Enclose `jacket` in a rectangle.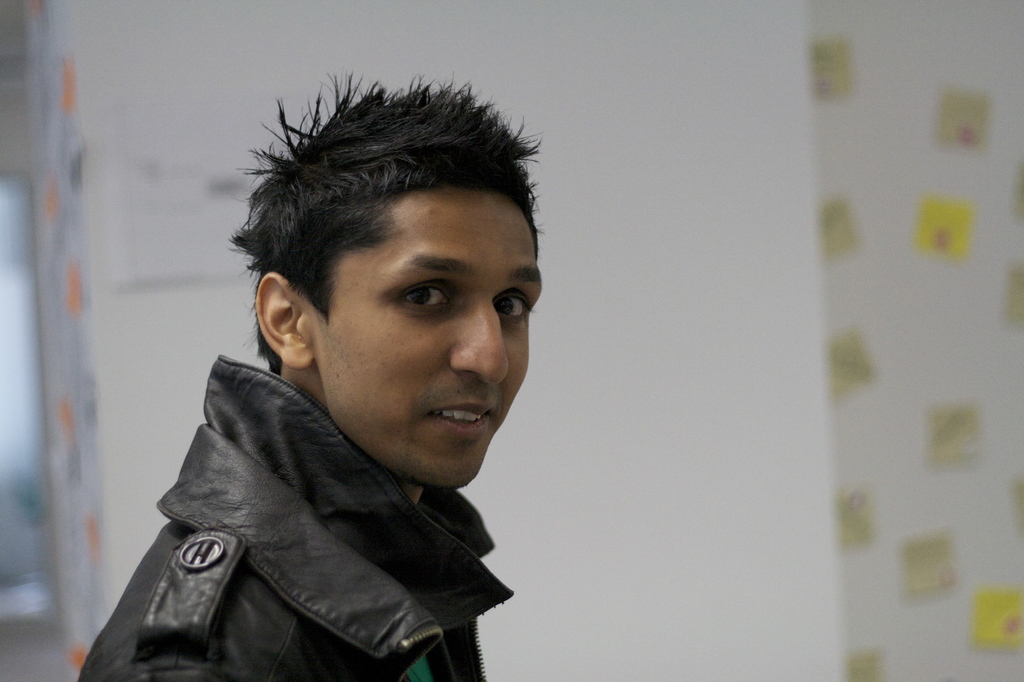
detection(51, 337, 548, 681).
